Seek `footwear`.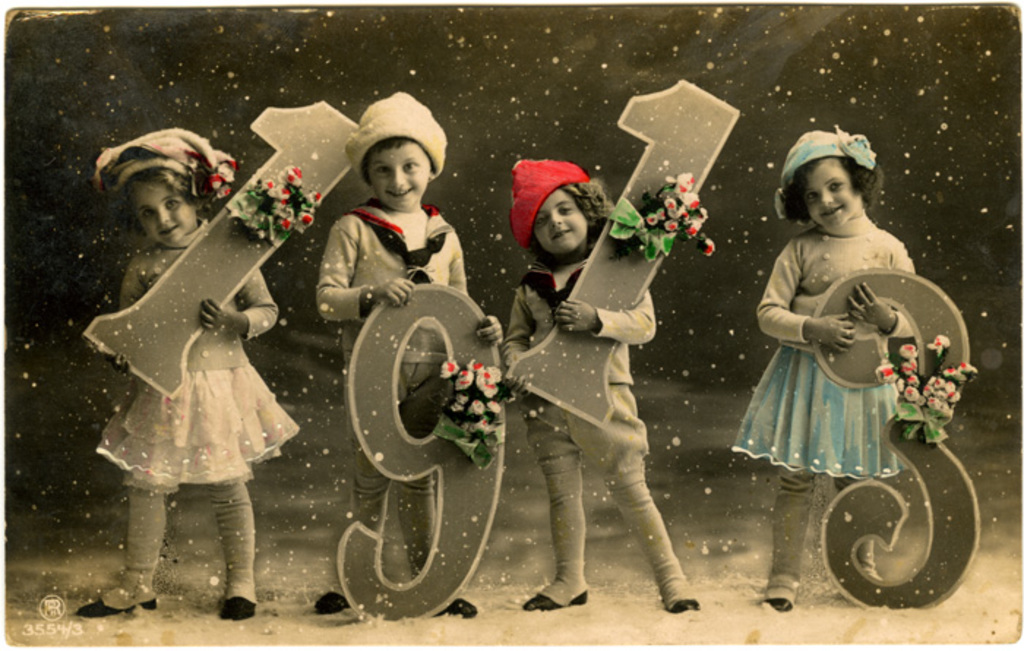
433 590 477 620.
